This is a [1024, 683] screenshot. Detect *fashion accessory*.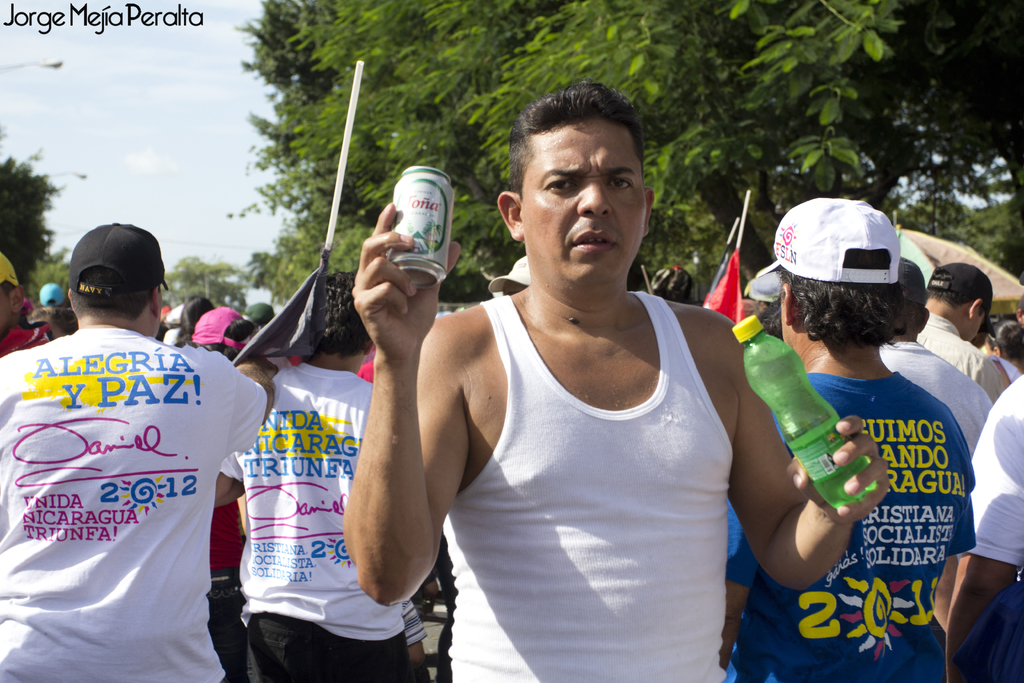
(left=190, top=306, right=248, bottom=350).
